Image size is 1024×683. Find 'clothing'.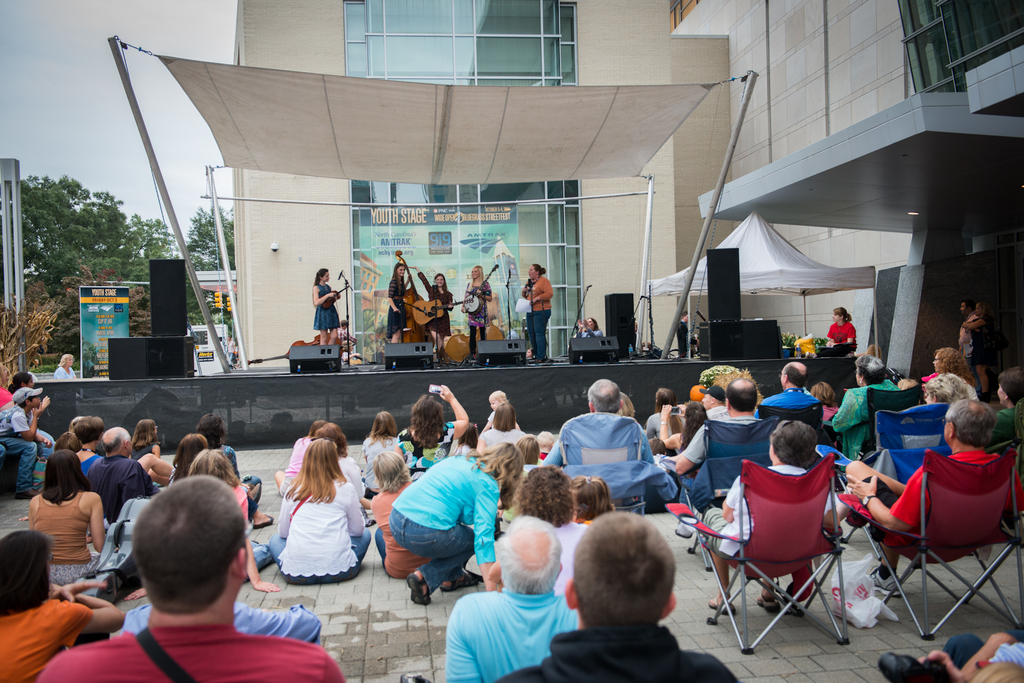
{"x1": 1, "y1": 406, "x2": 41, "y2": 490}.
